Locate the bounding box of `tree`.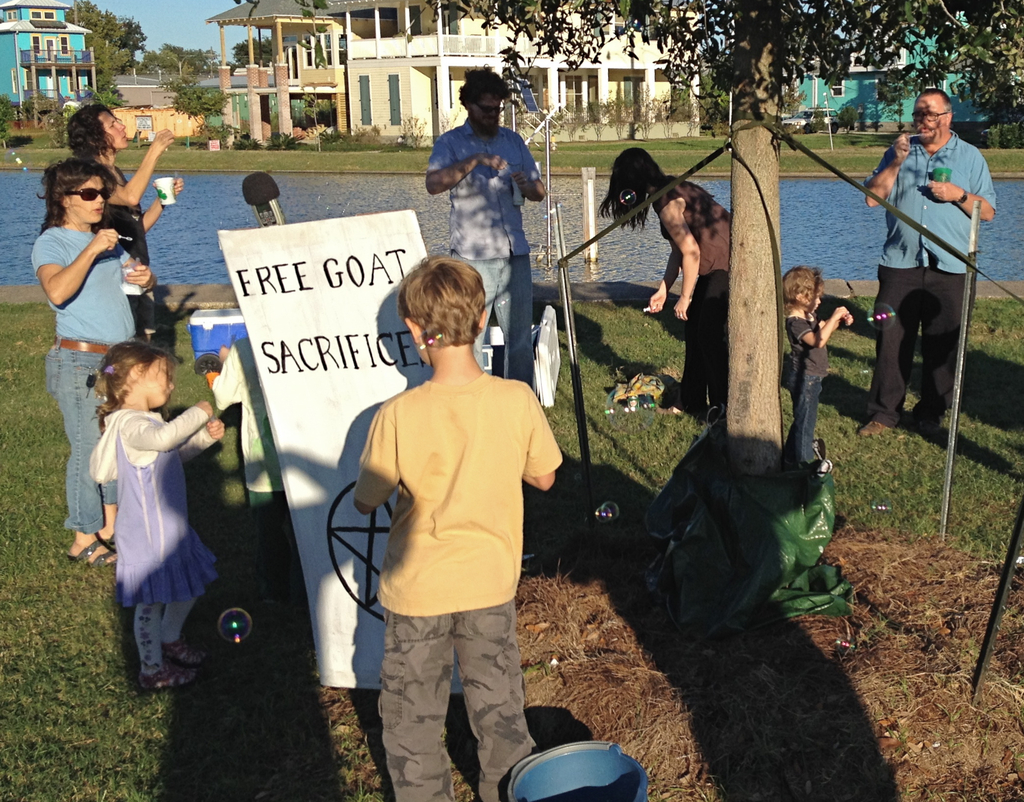
Bounding box: l=134, t=42, r=217, b=77.
